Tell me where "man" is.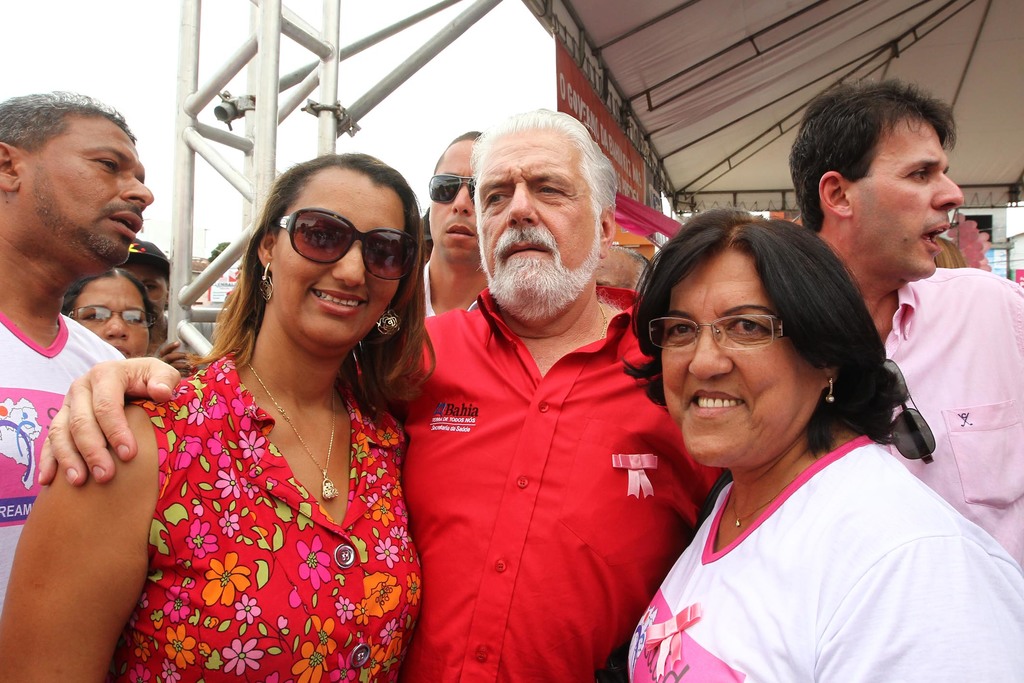
"man" is at <box>788,75,1023,572</box>.
